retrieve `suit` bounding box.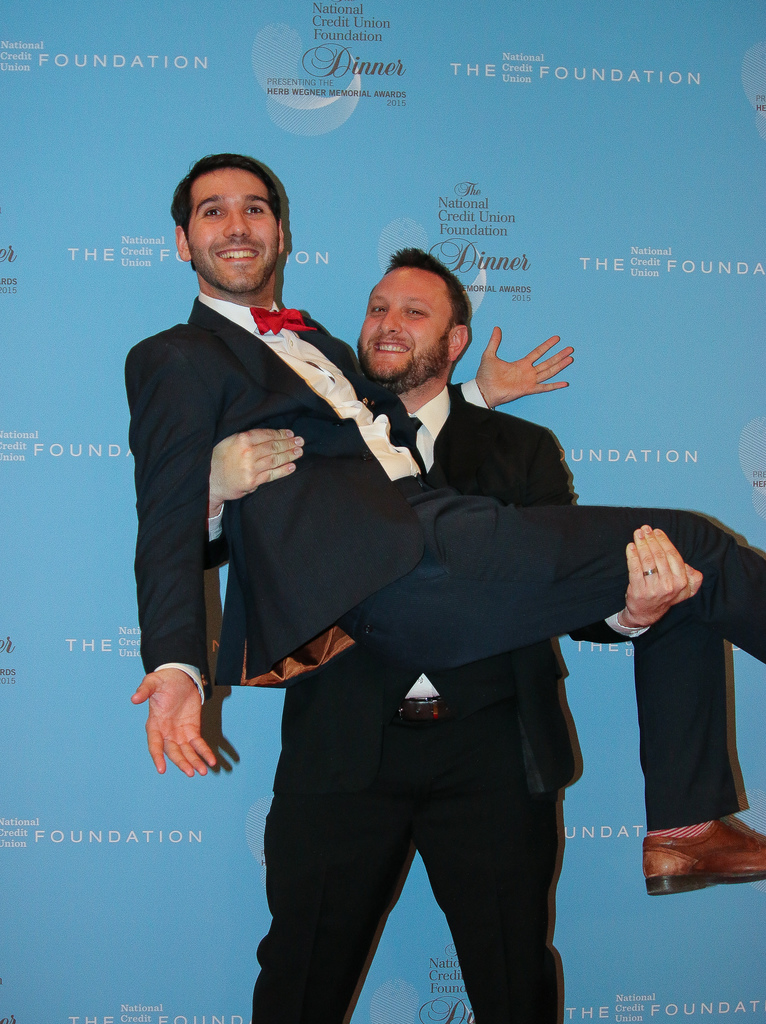
Bounding box: [left=125, top=294, right=765, bottom=829].
